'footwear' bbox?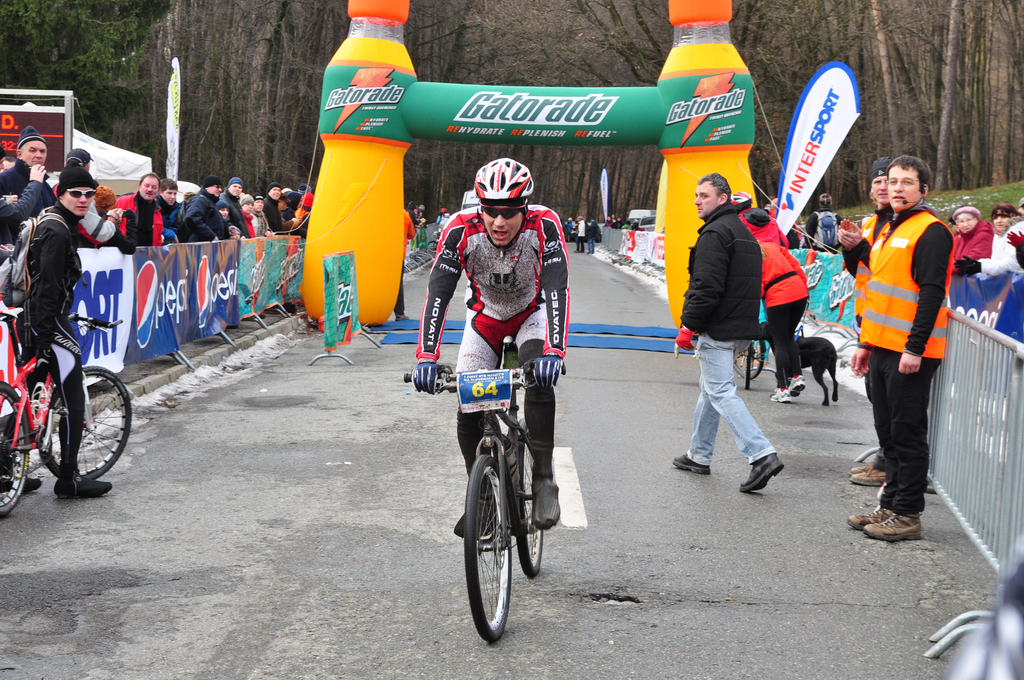
locate(51, 465, 113, 502)
